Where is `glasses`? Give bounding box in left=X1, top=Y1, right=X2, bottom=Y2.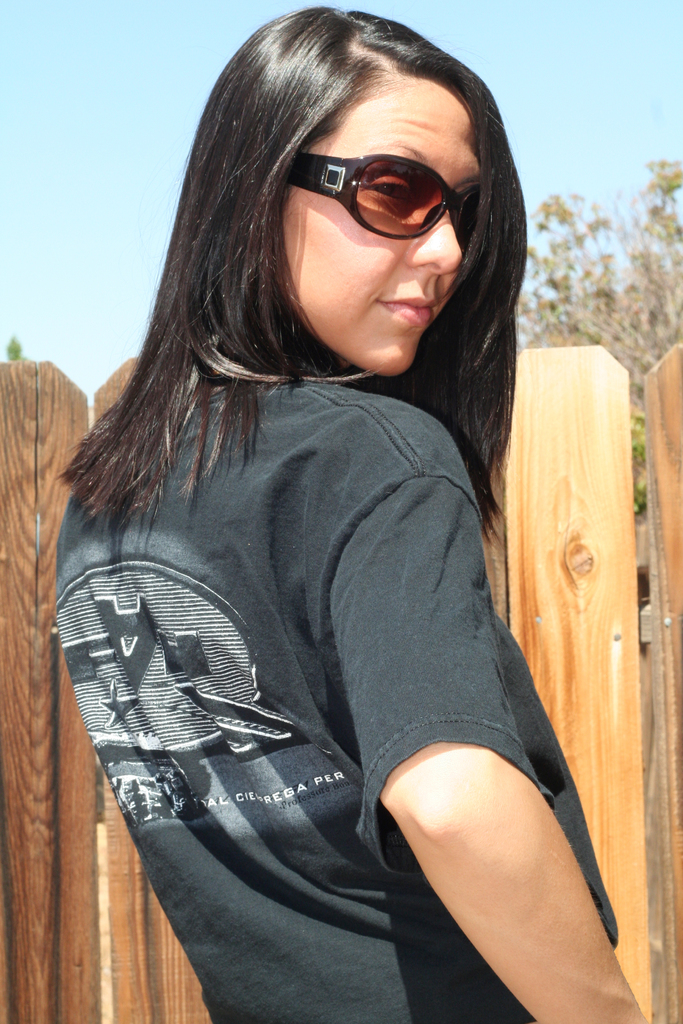
left=283, top=136, right=480, bottom=229.
